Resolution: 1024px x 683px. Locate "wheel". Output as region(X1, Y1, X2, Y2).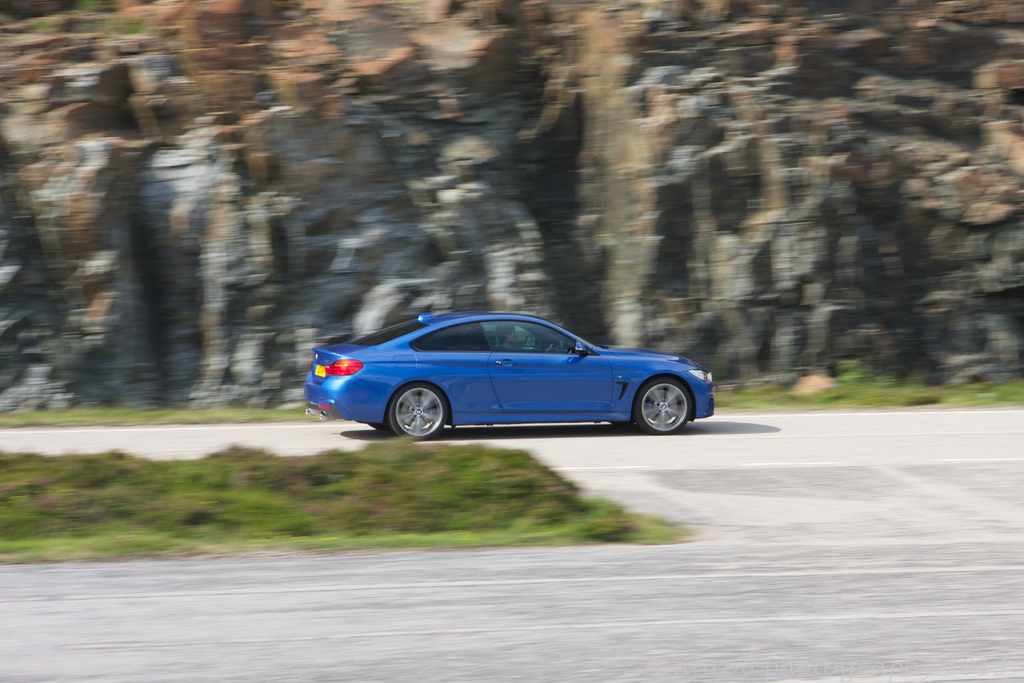
region(622, 372, 696, 438).
